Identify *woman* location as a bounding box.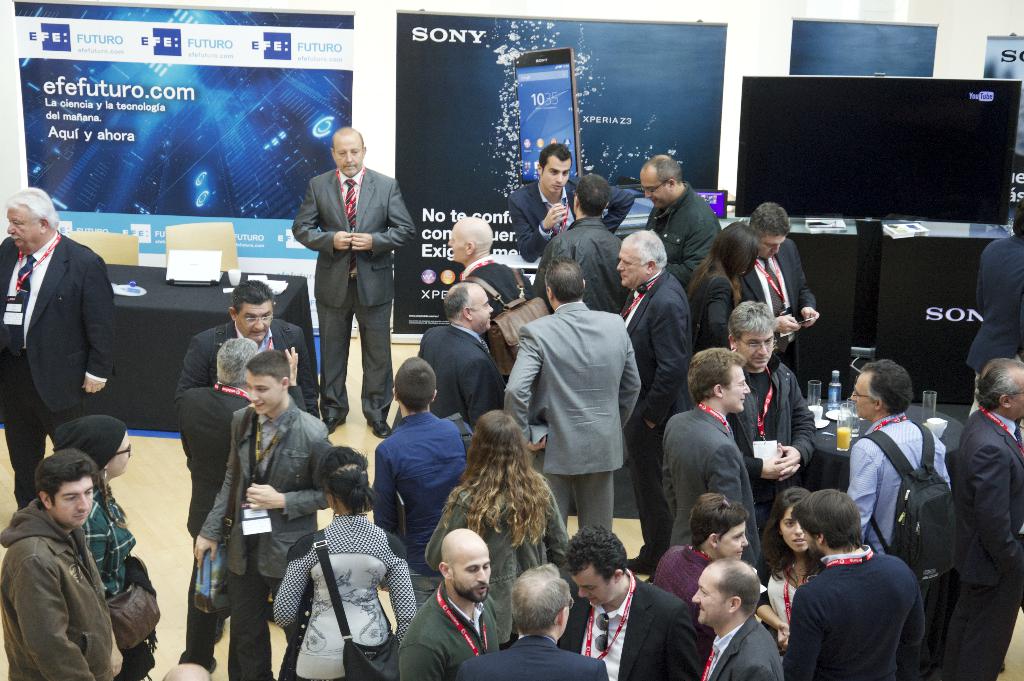
crop(754, 482, 822, 663).
